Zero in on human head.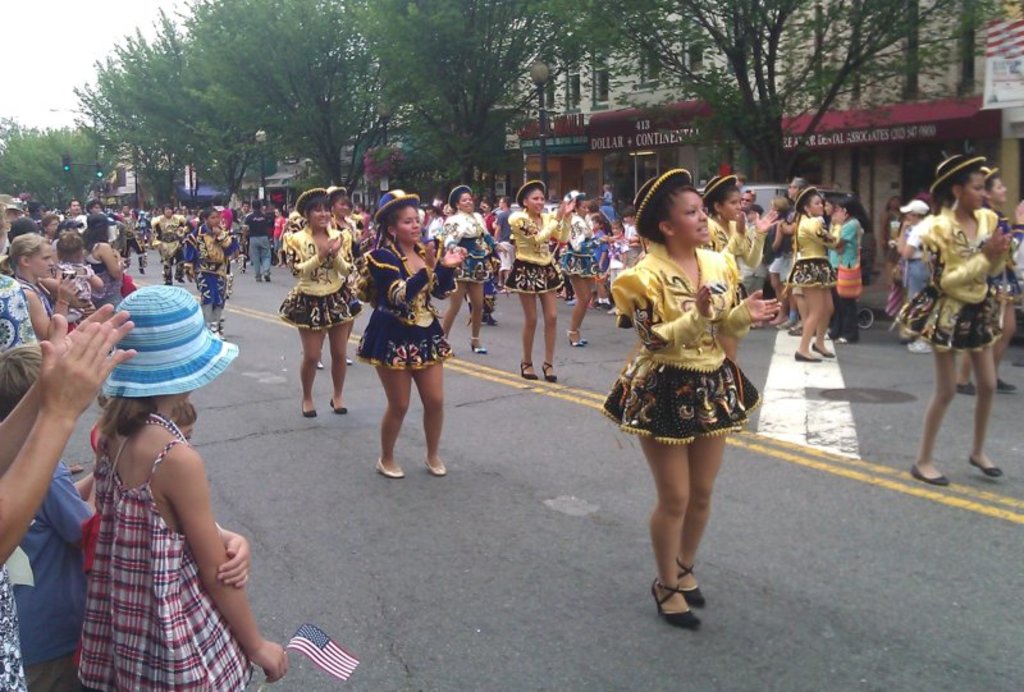
Zeroed in: box=[703, 178, 741, 224].
